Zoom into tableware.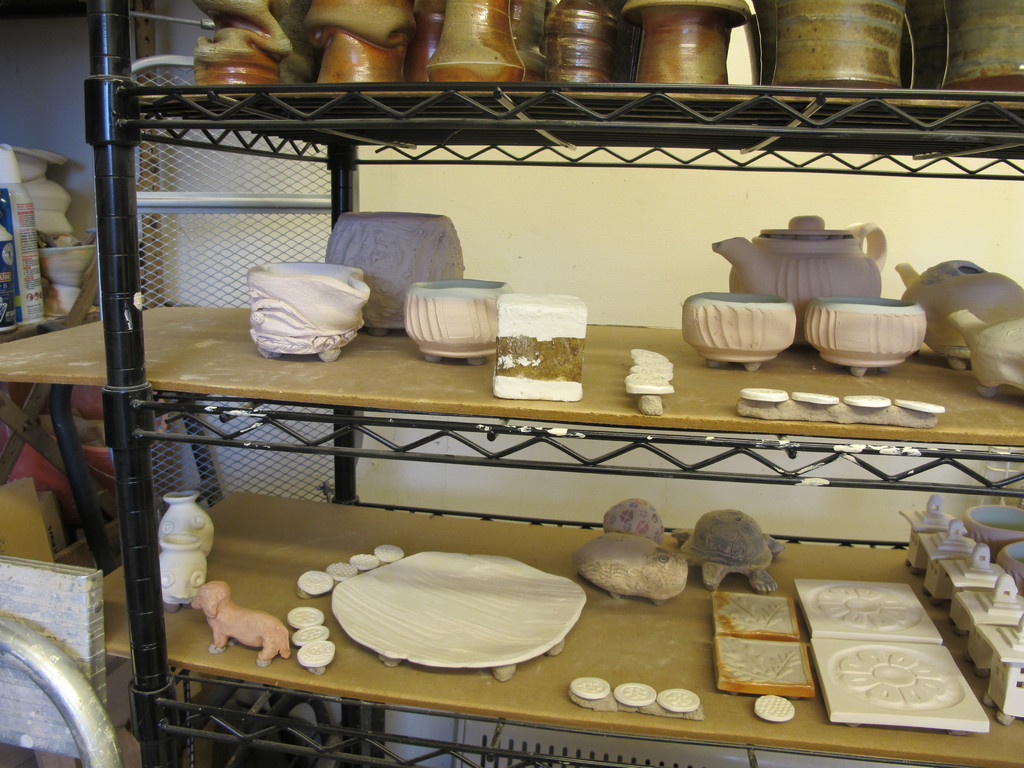
Zoom target: region(684, 291, 796, 373).
